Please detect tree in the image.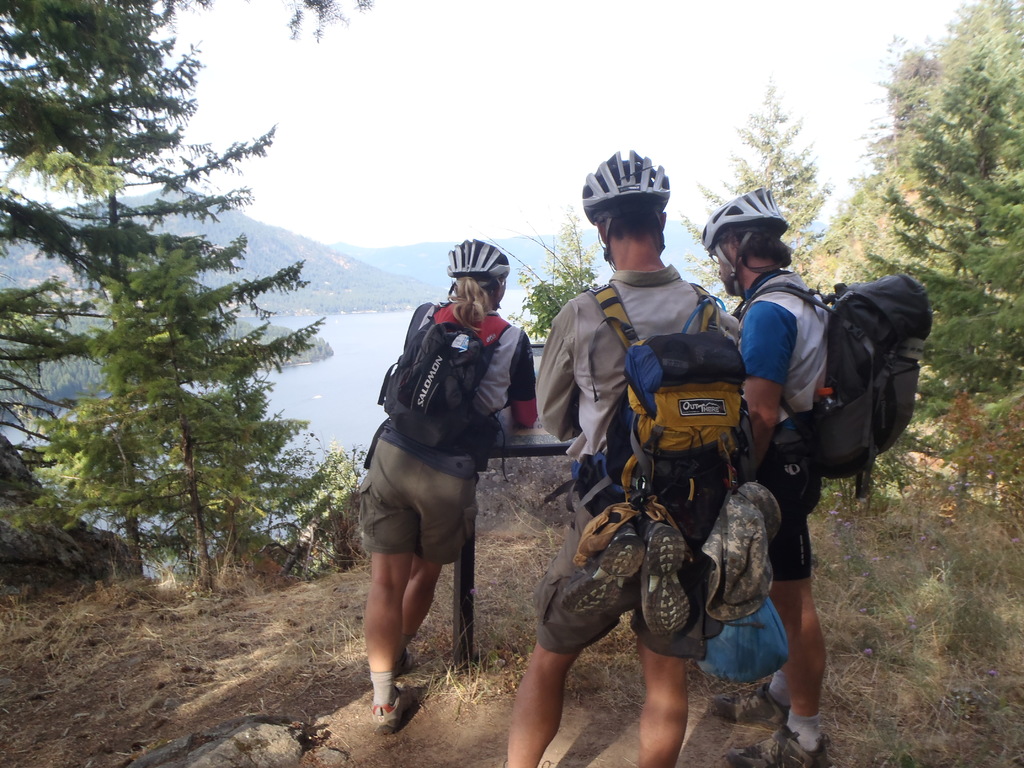
region(778, 0, 1016, 512).
